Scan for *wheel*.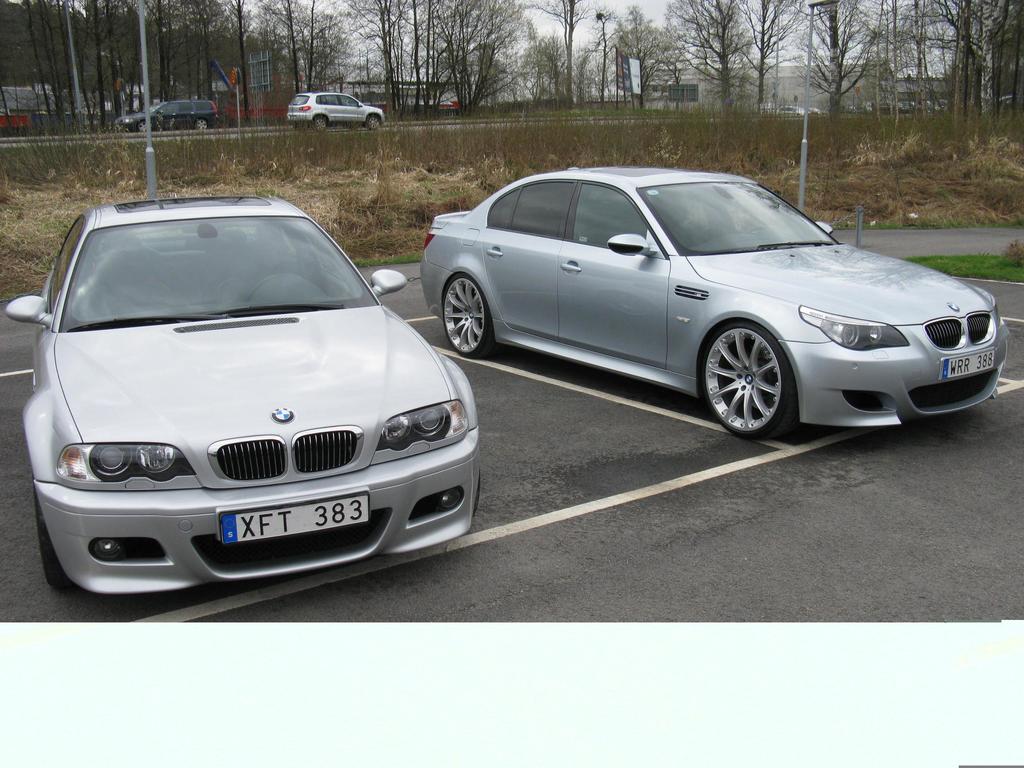
Scan result: detection(706, 323, 797, 440).
